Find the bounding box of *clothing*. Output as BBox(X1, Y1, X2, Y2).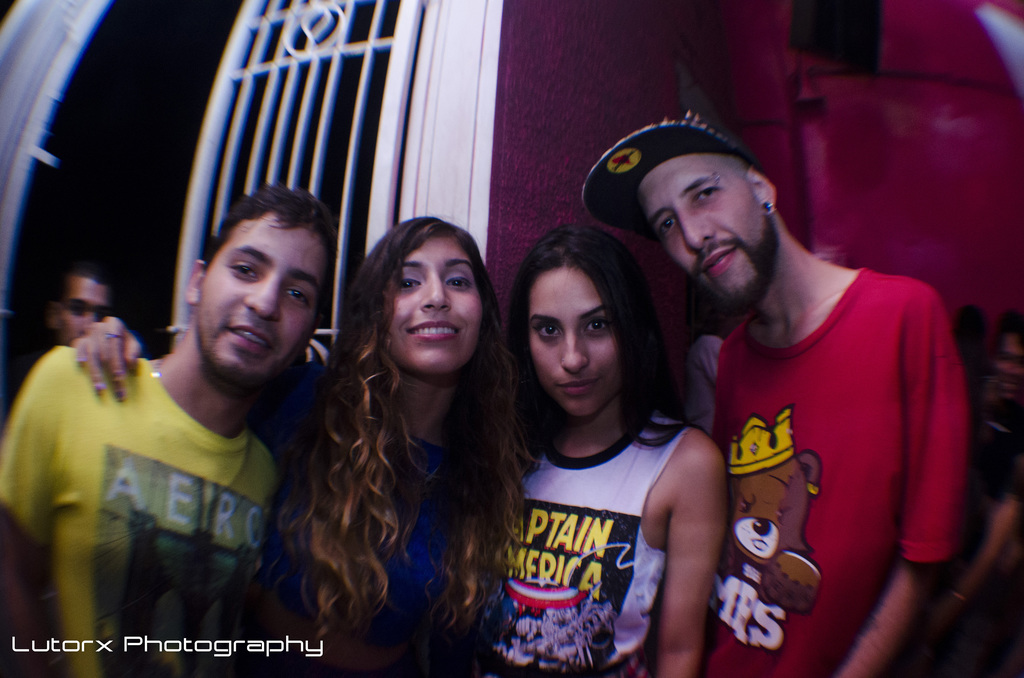
BBox(684, 242, 968, 636).
